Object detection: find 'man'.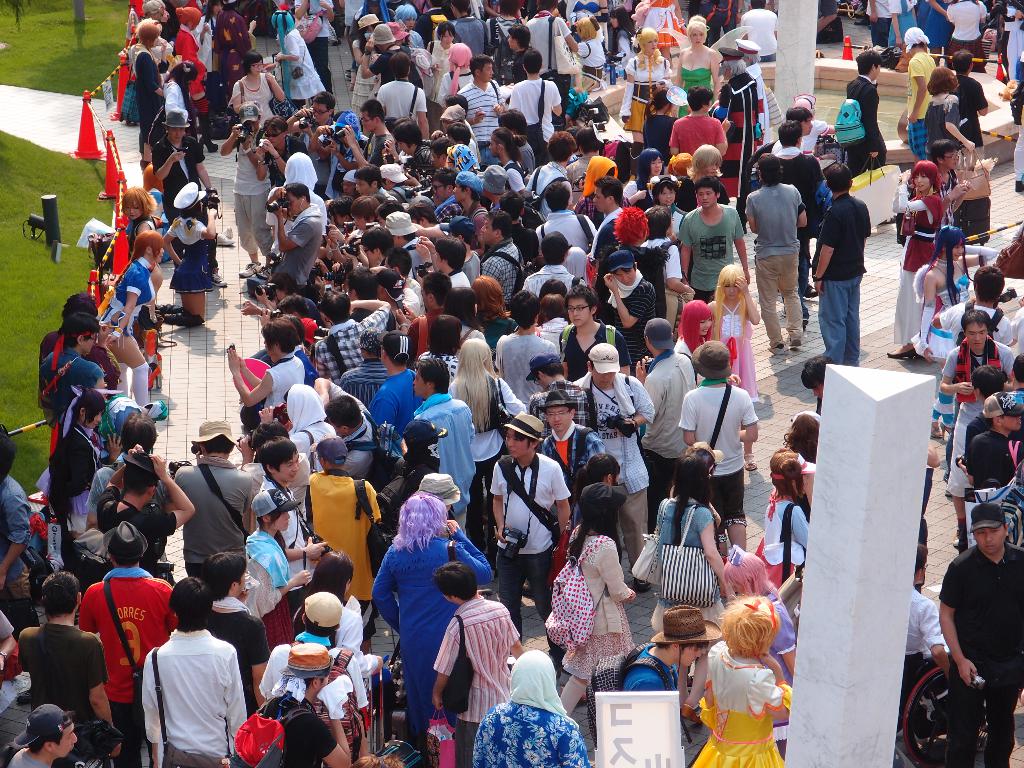
(left=104, top=447, right=200, bottom=569).
